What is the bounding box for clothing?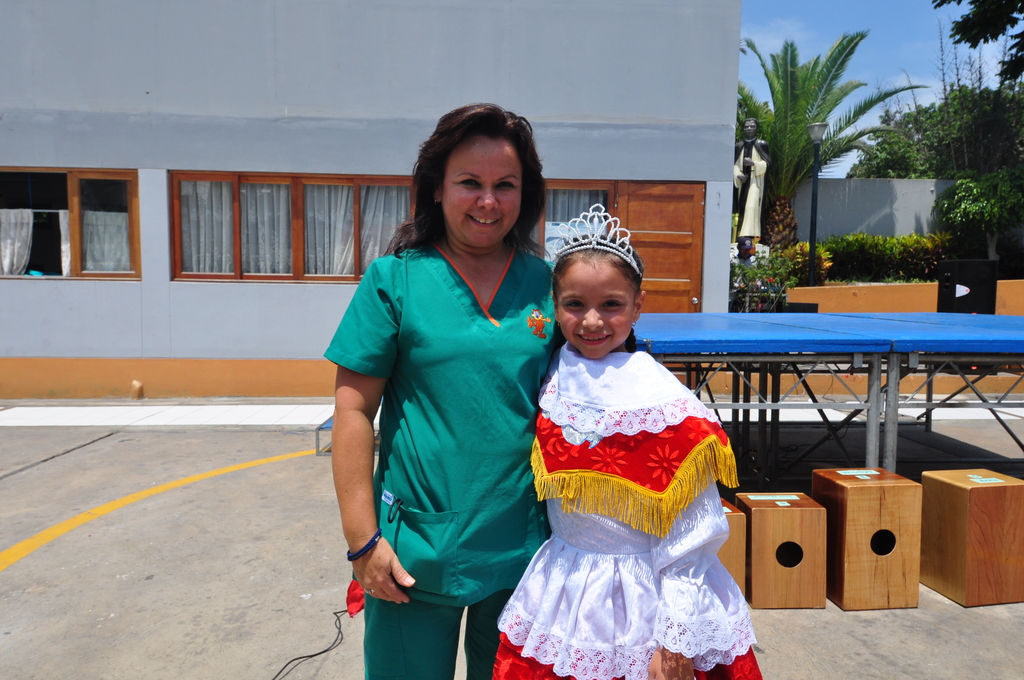
[323, 230, 544, 595].
